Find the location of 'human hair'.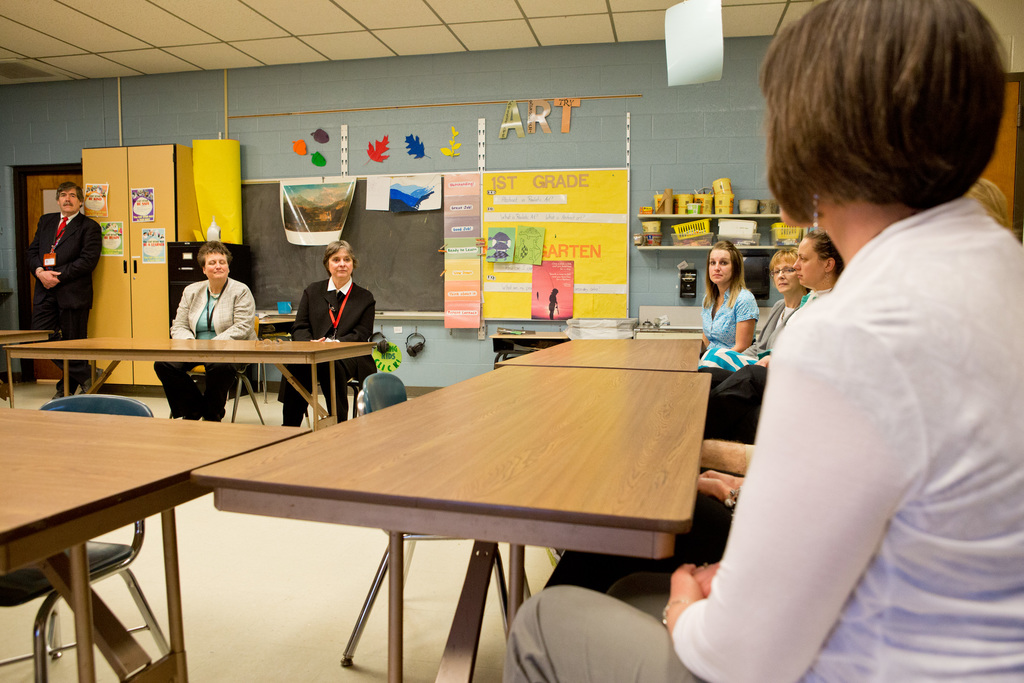
Location: detection(769, 250, 798, 269).
